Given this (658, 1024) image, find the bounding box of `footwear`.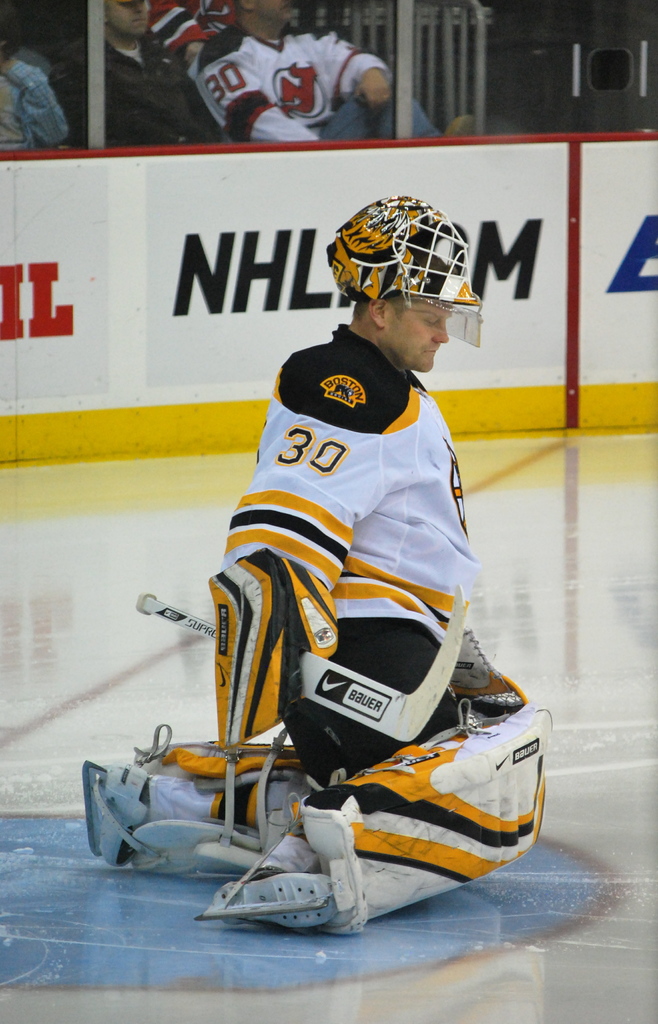
[x1=222, y1=867, x2=347, y2=937].
